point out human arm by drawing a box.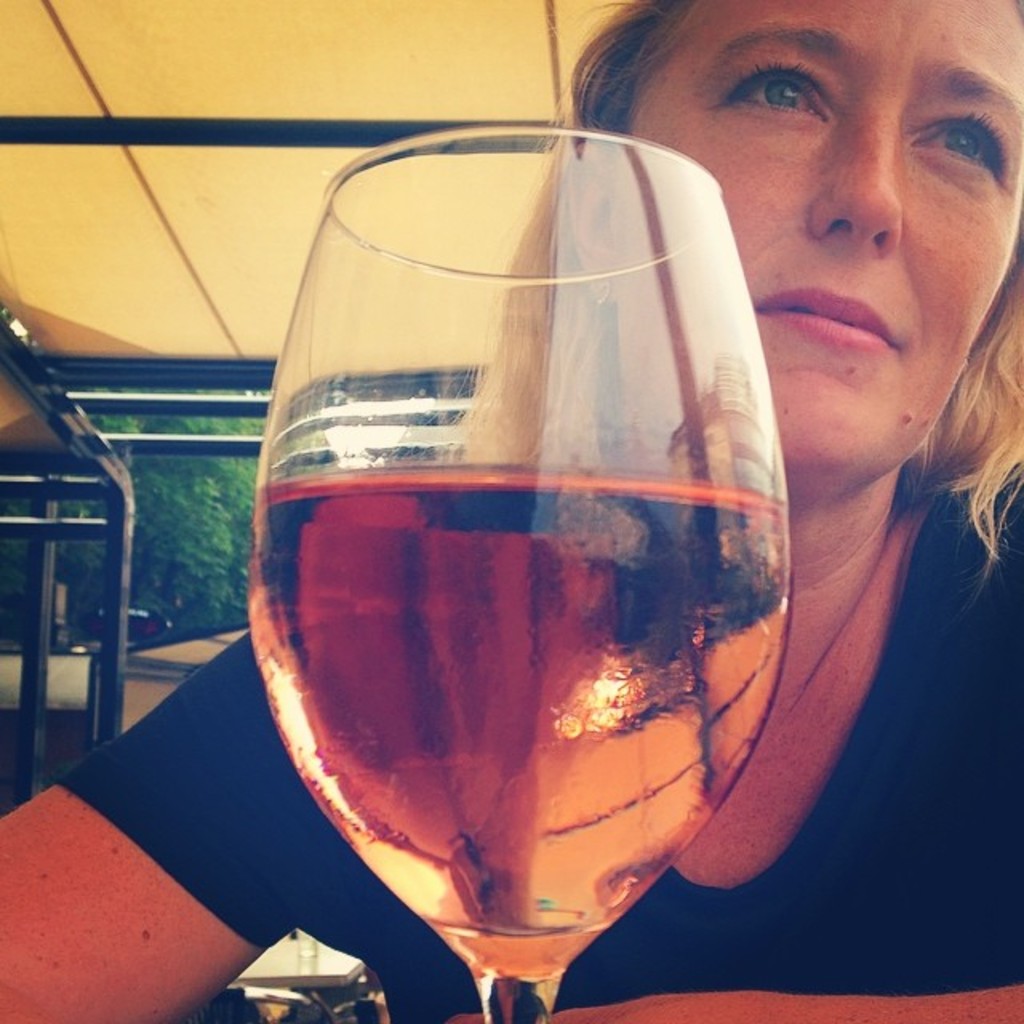
Rect(528, 490, 1022, 1022).
